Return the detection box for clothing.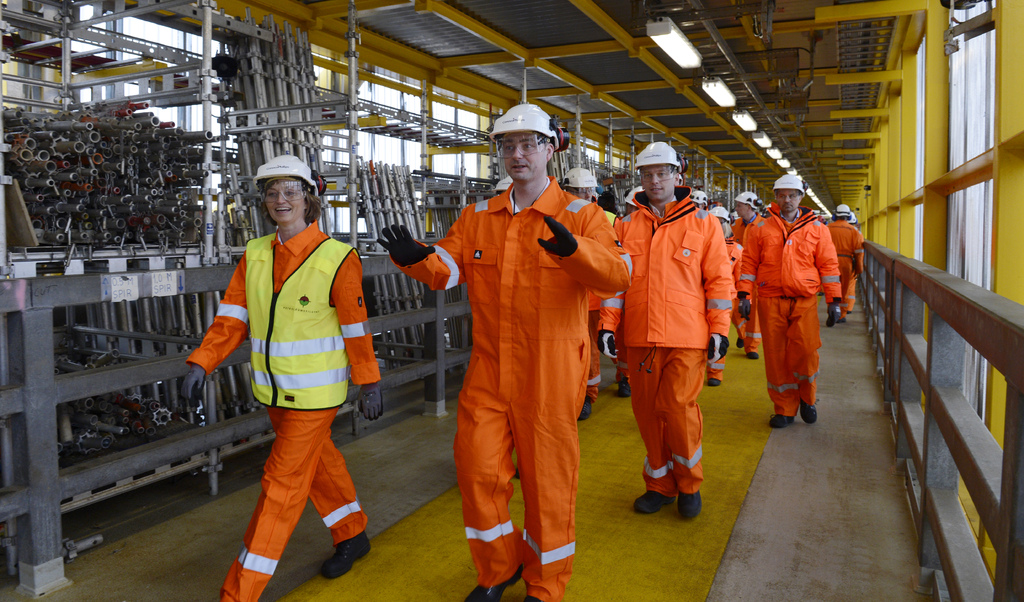
locate(730, 204, 762, 354).
